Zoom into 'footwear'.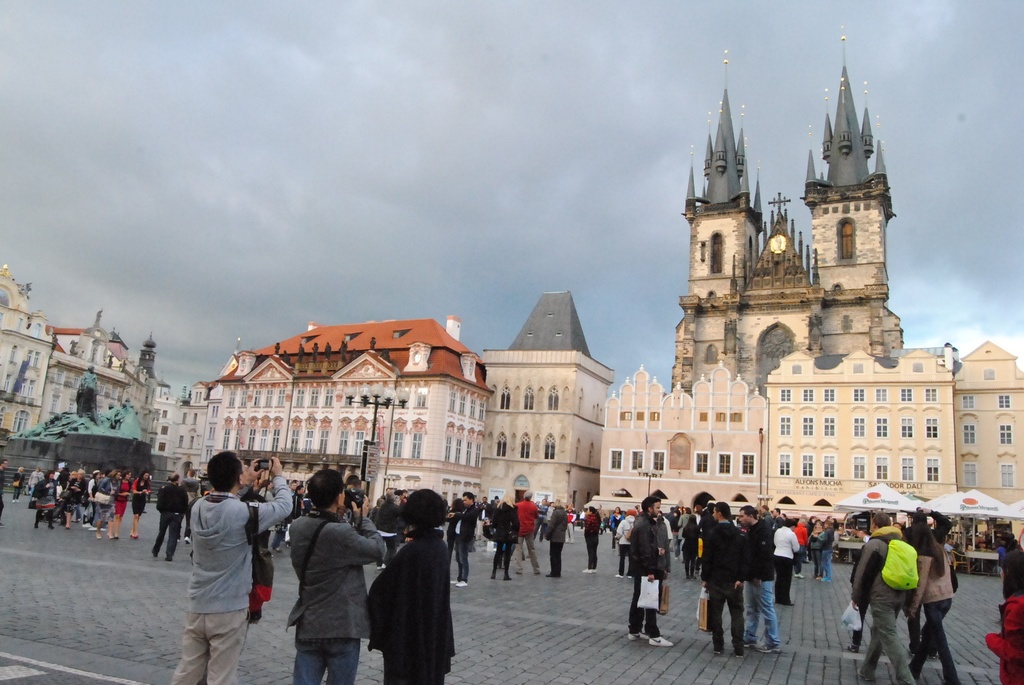
Zoom target: 89,526,99,532.
